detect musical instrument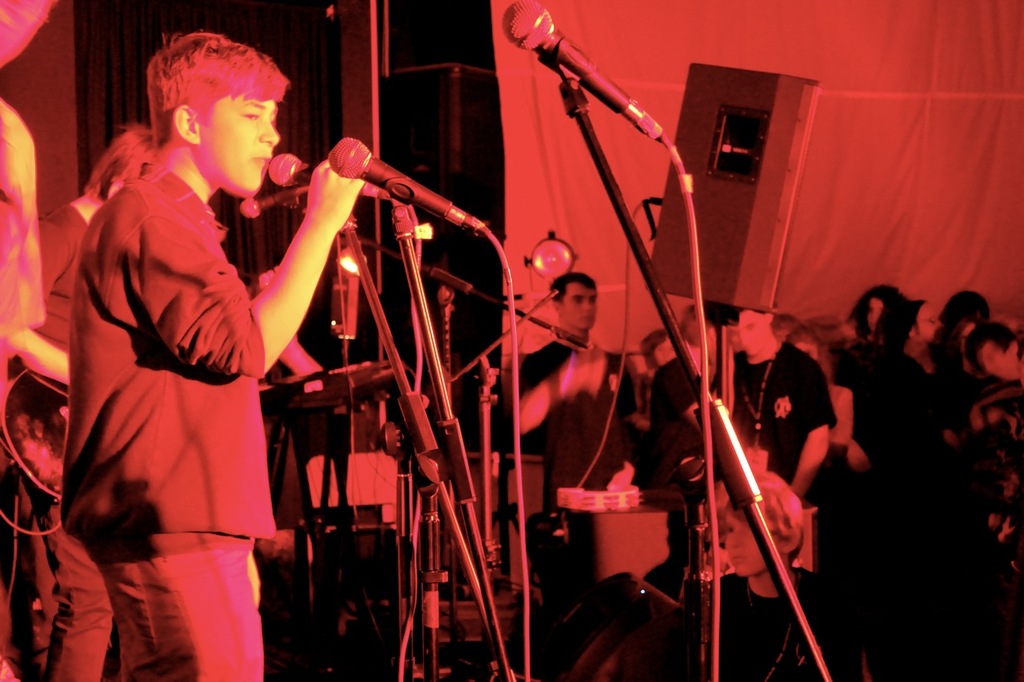
locate(256, 359, 405, 422)
